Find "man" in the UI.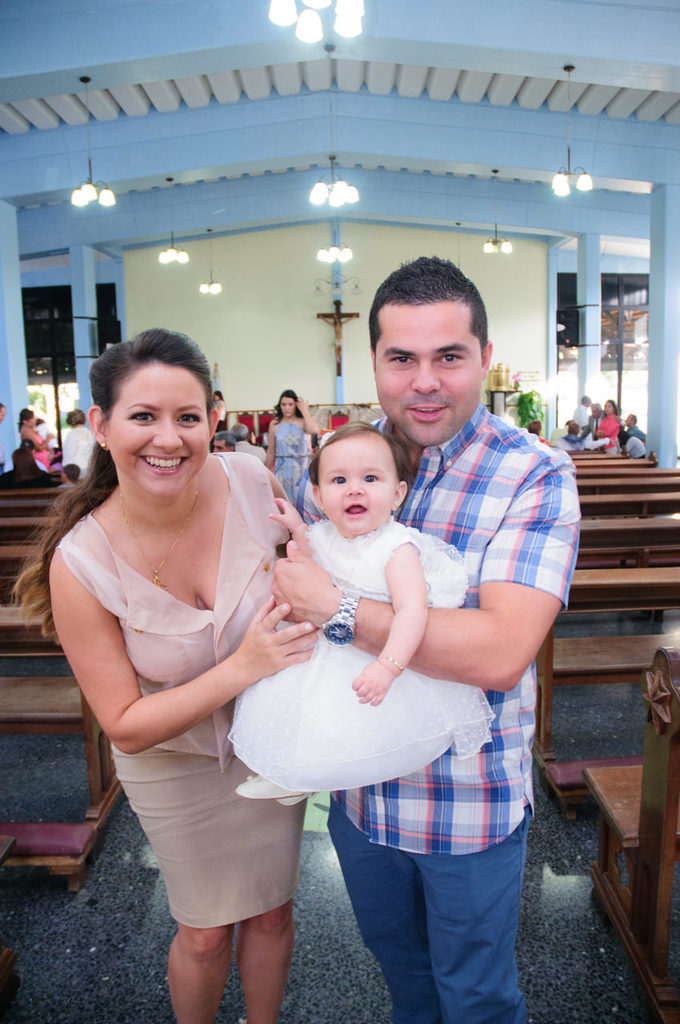
UI element at [13,338,295,1023].
